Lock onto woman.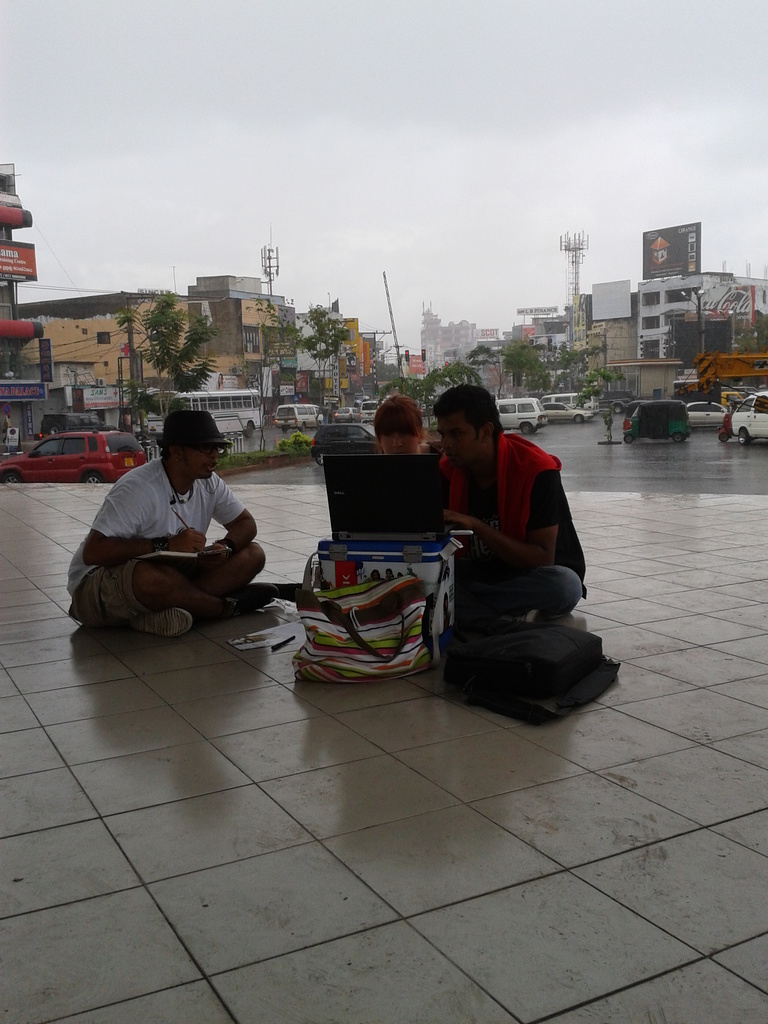
Locked: box=[374, 396, 422, 454].
